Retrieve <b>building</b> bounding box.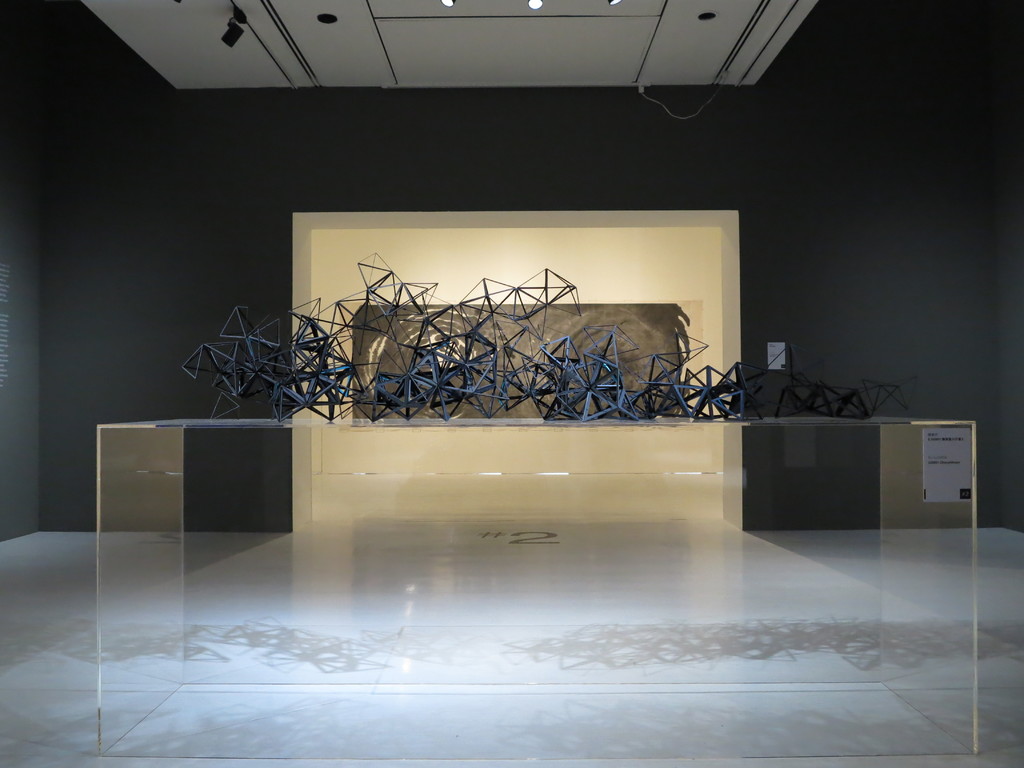
Bounding box: locate(0, 0, 1020, 767).
